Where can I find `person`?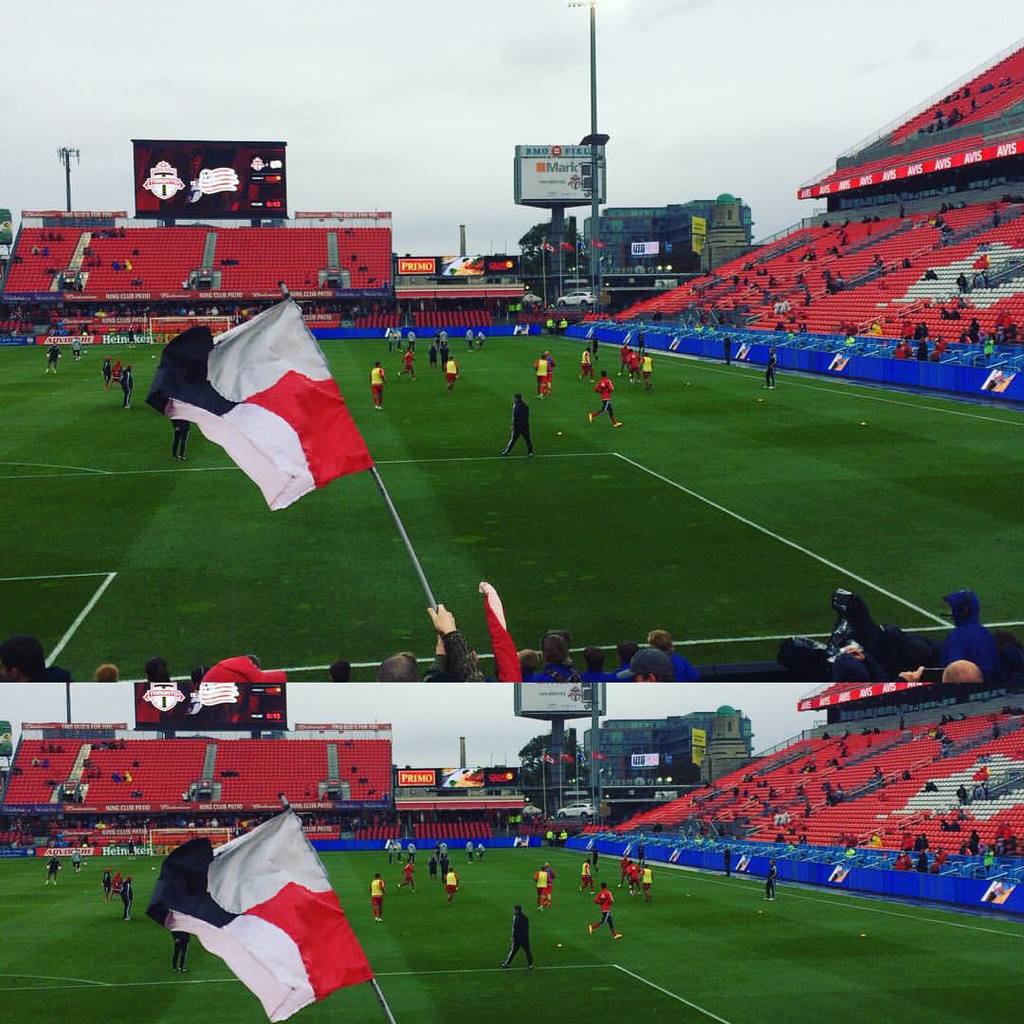
You can find it at pyautogui.locateOnScreen(400, 346, 418, 381).
